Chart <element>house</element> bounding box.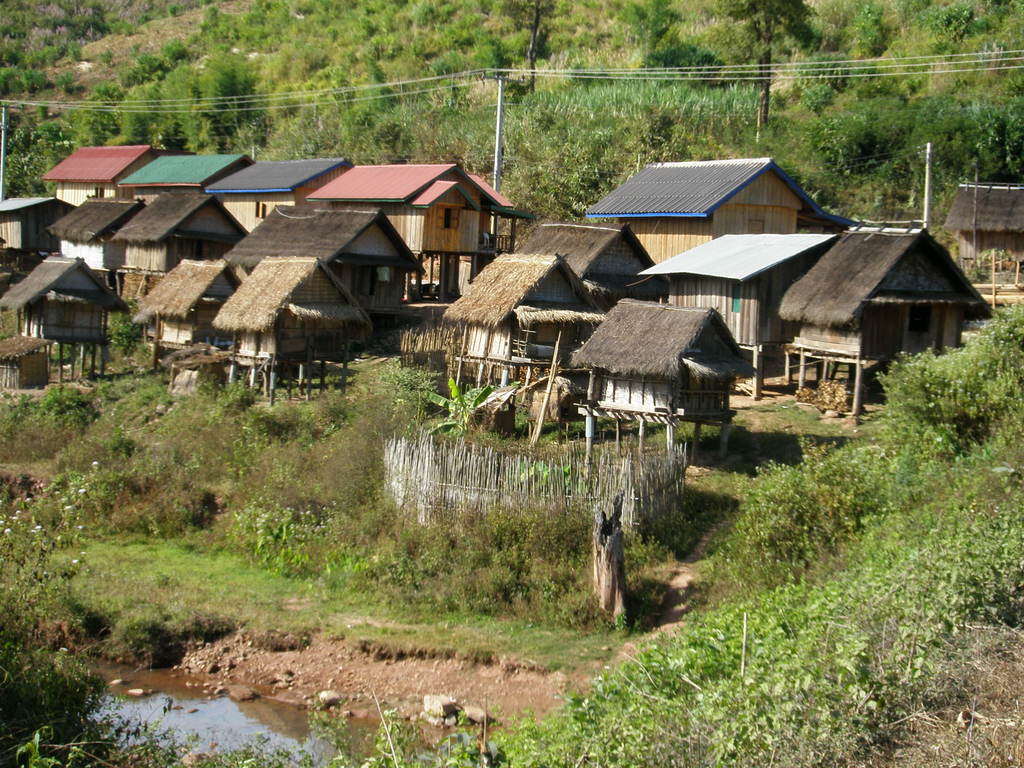
Charted: box(441, 252, 586, 389).
